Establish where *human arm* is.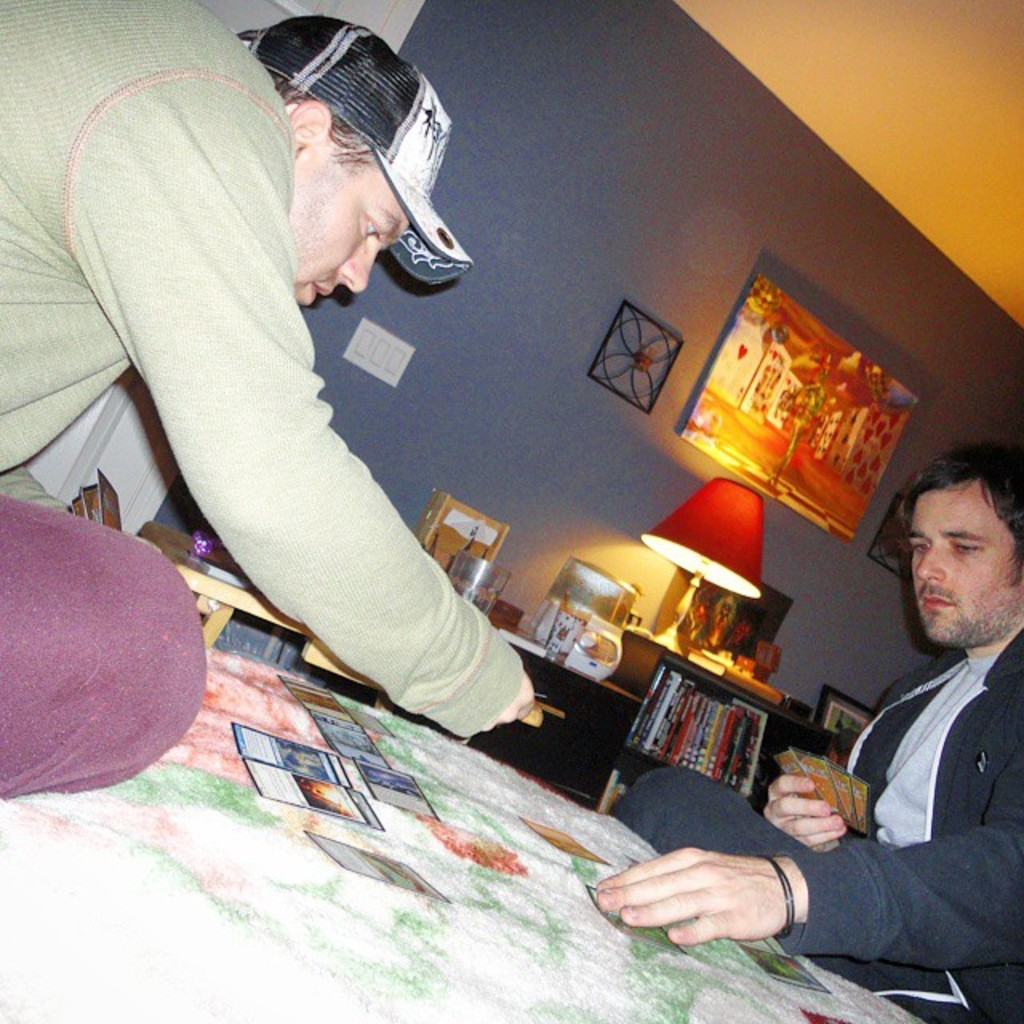
Established at 75/166/557/754.
